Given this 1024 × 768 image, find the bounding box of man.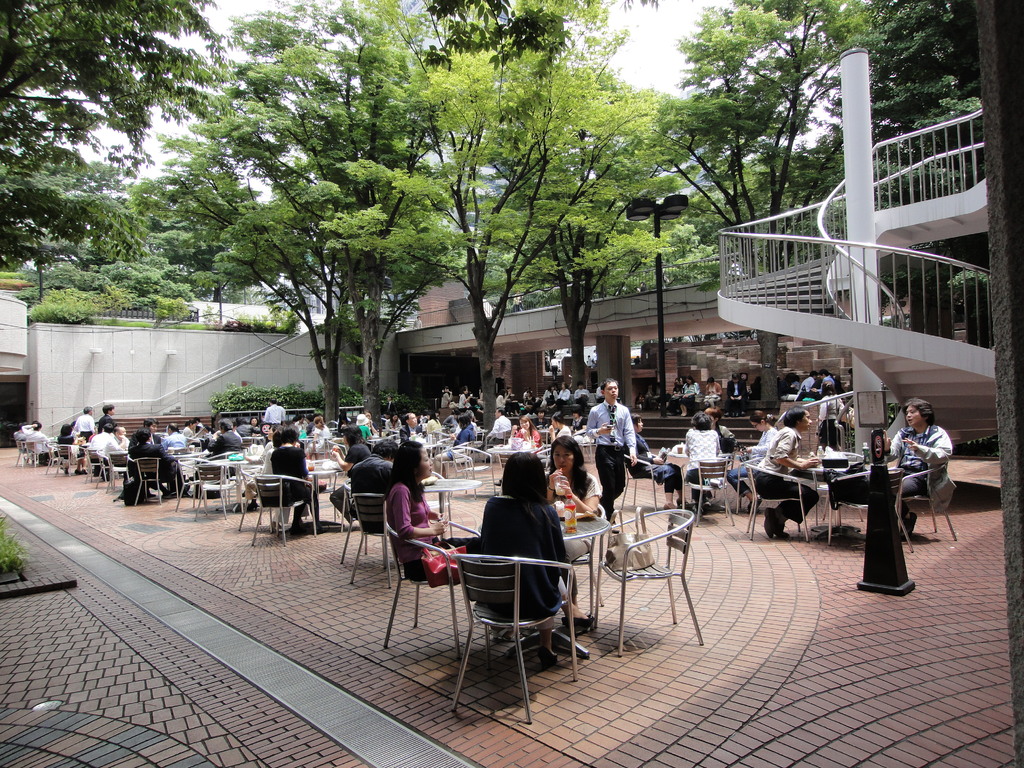
[401,410,419,439].
